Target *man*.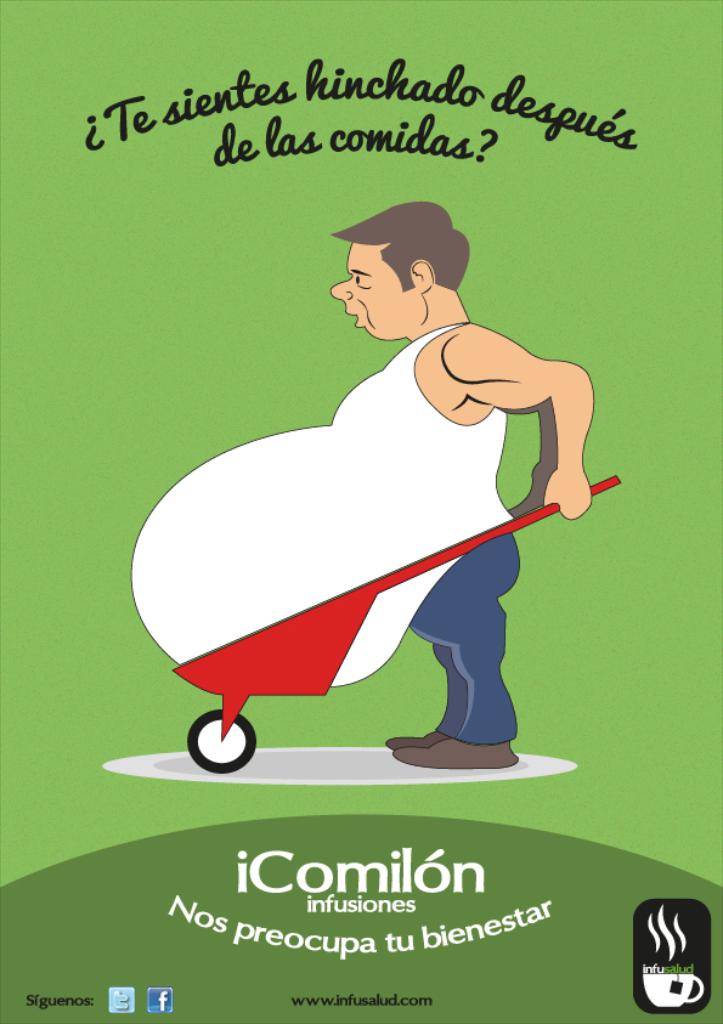
Target region: bbox=[162, 169, 618, 742].
